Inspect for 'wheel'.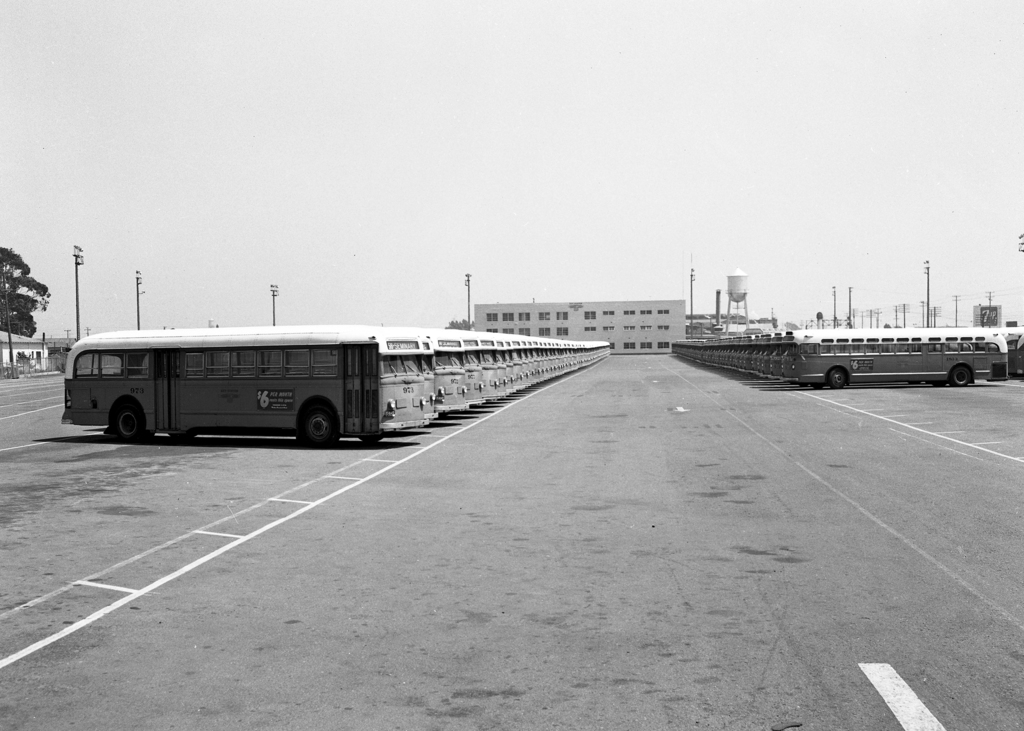
Inspection: crop(955, 368, 973, 388).
